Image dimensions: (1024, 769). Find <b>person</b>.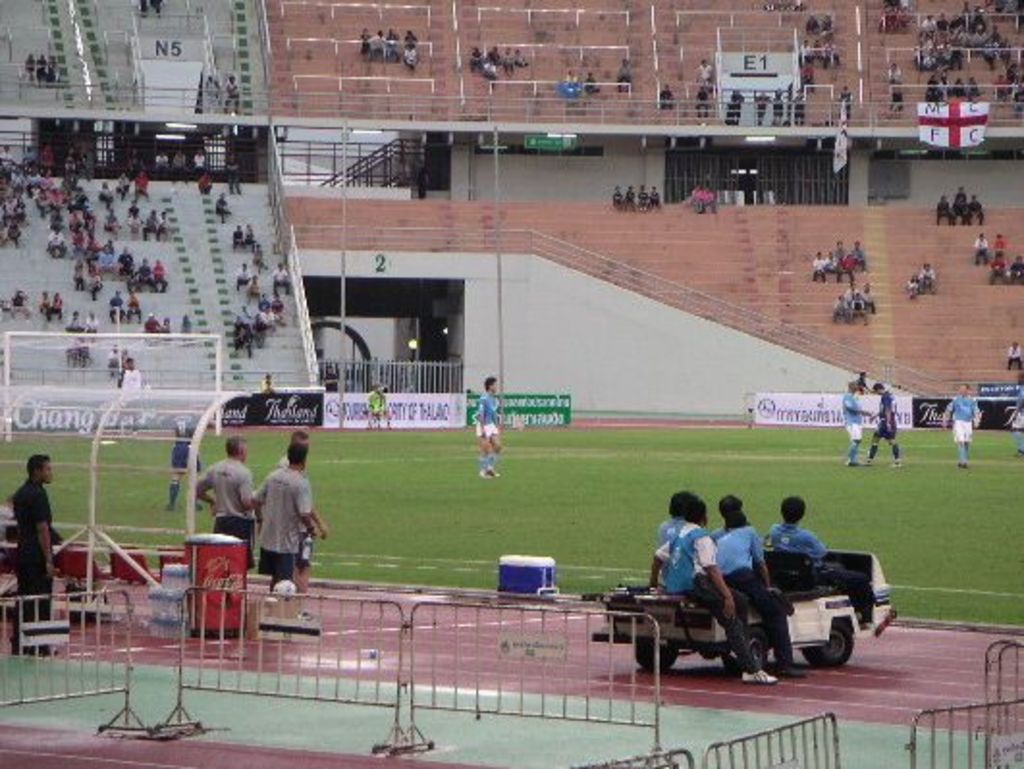
bbox=[0, 119, 295, 376].
